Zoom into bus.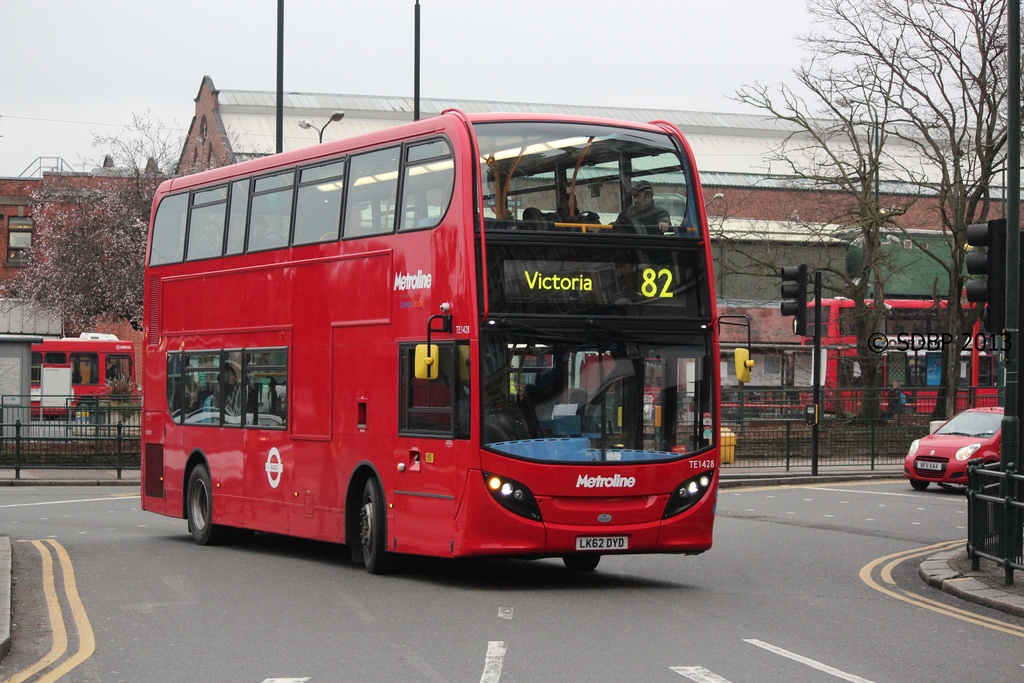
Zoom target: [left=137, top=106, right=756, bottom=575].
